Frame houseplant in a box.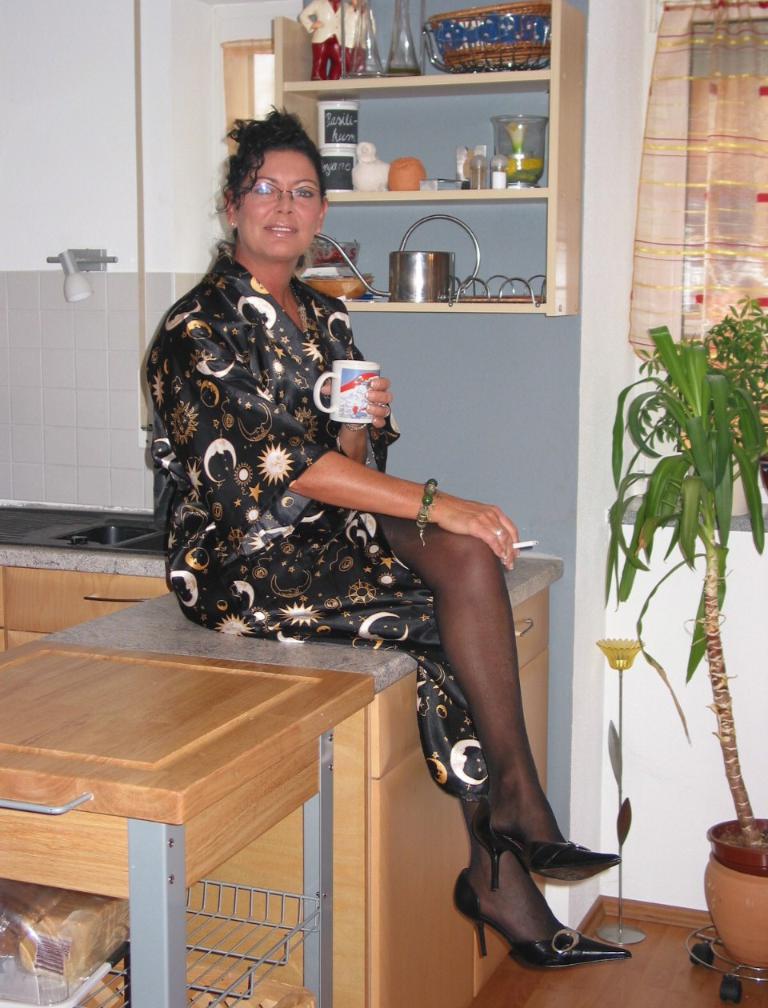
600,297,767,968.
